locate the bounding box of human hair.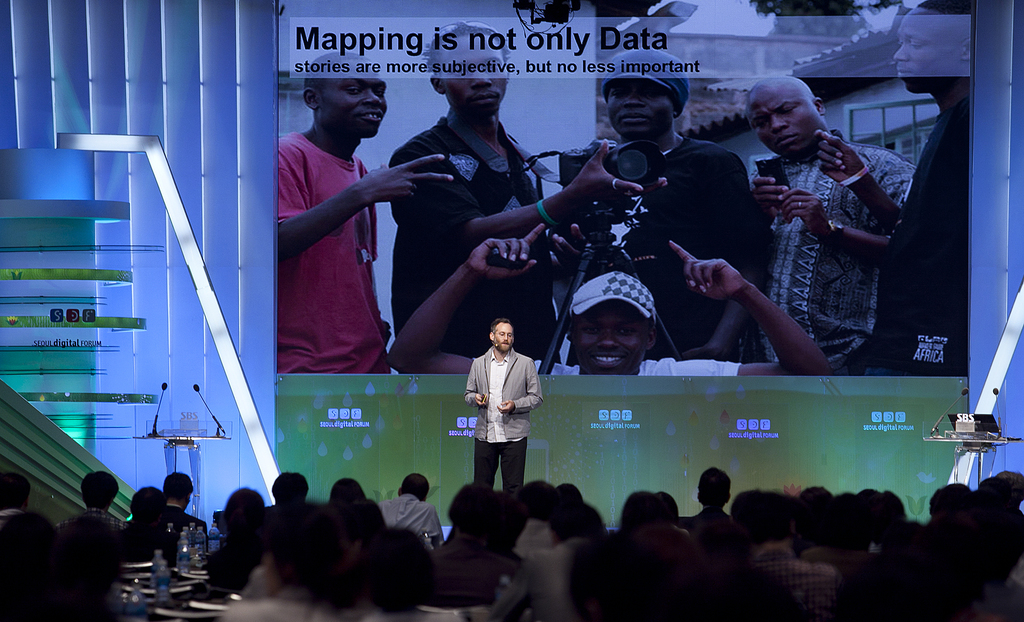
Bounding box: bbox=(977, 478, 1023, 503).
